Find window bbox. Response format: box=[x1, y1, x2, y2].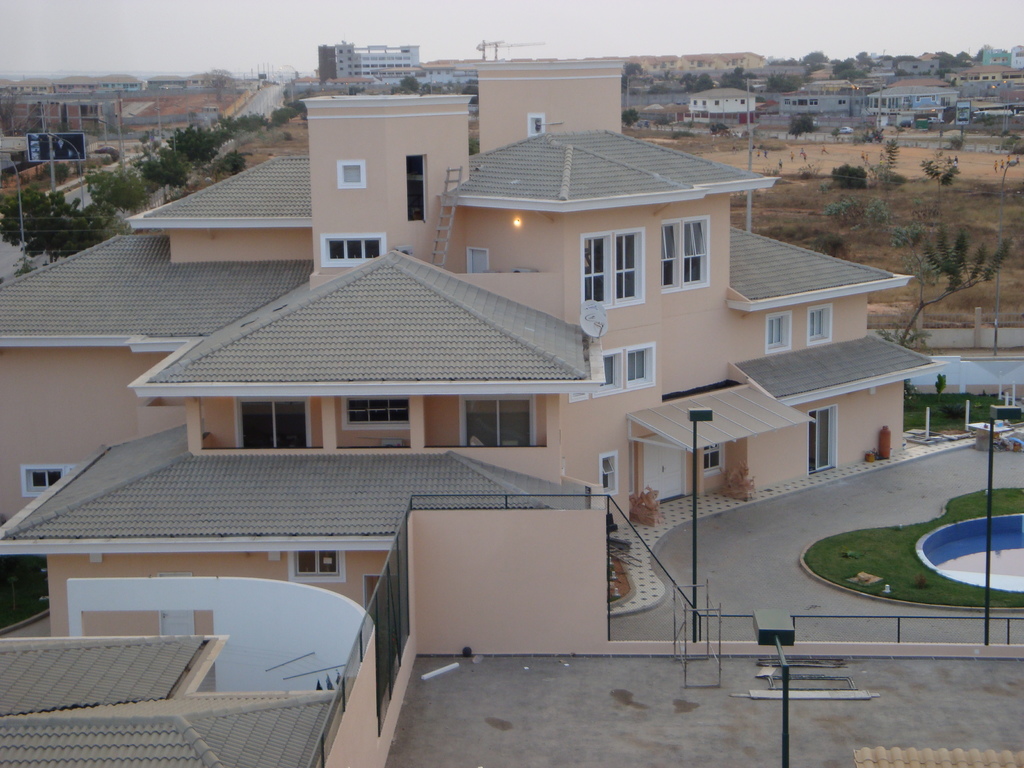
box=[21, 465, 68, 499].
